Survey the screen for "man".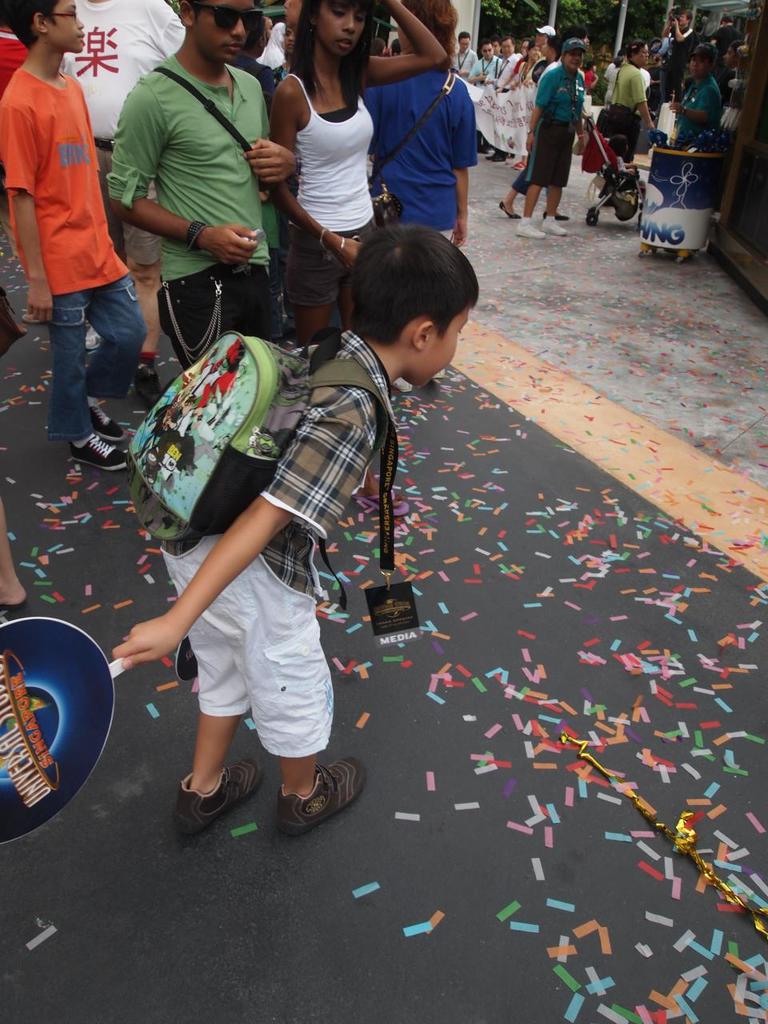
Survey found: <box>102,0,298,374</box>.
